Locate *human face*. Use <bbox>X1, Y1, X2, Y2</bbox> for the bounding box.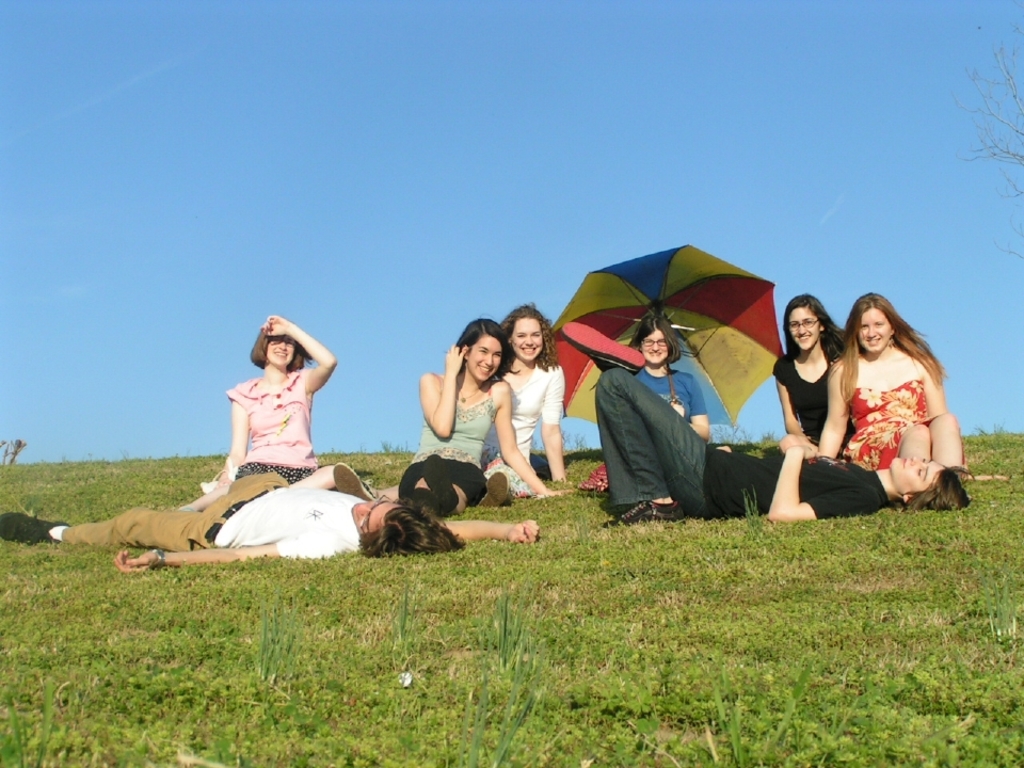
<bbox>463, 339, 499, 377</bbox>.
